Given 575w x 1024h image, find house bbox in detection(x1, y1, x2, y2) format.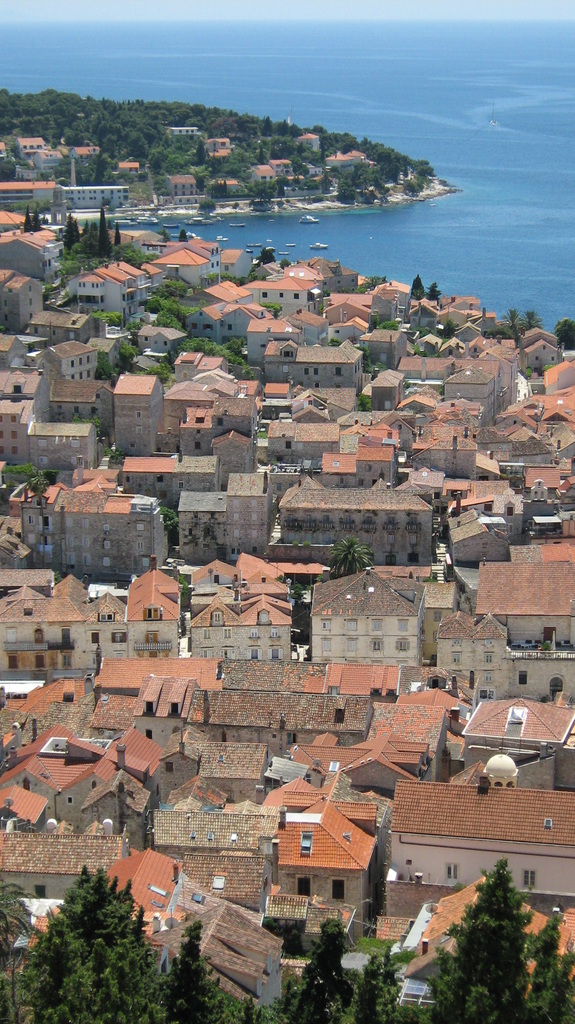
detection(219, 152, 236, 164).
